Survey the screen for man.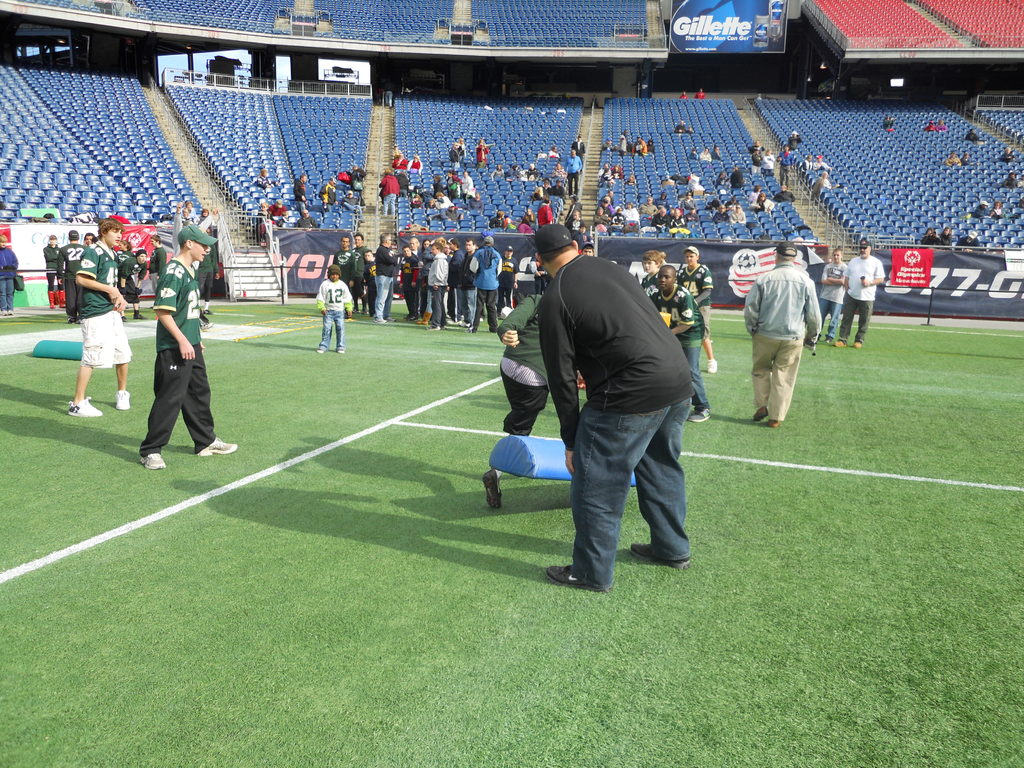
Survey found: {"left": 672, "top": 119, "right": 687, "bottom": 133}.
